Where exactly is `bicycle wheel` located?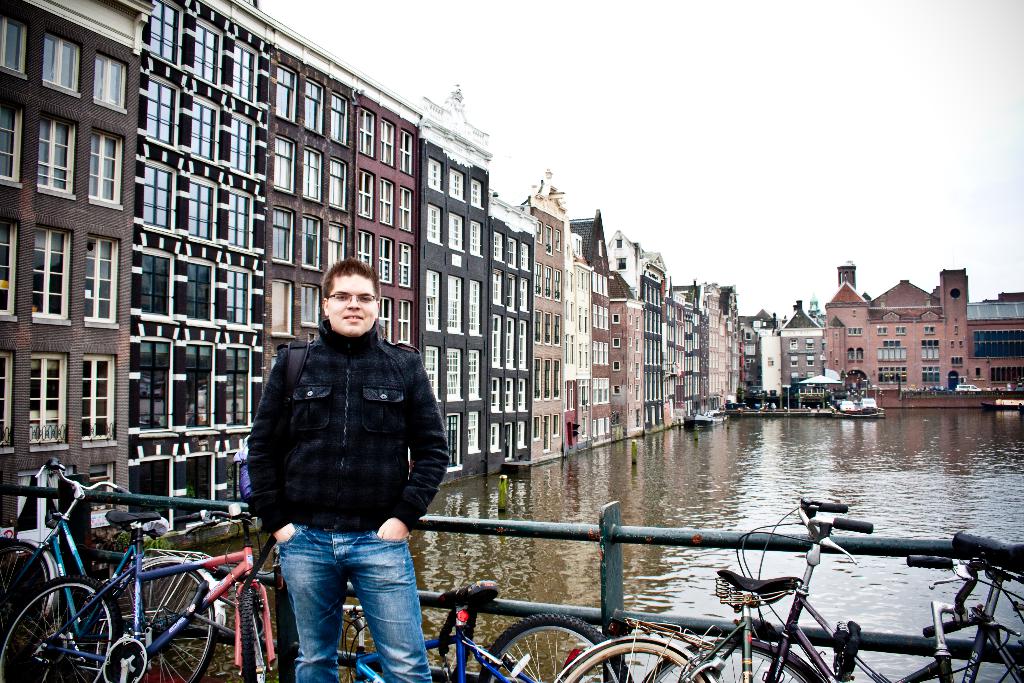
Its bounding box is <bbox>555, 638, 717, 682</bbox>.
